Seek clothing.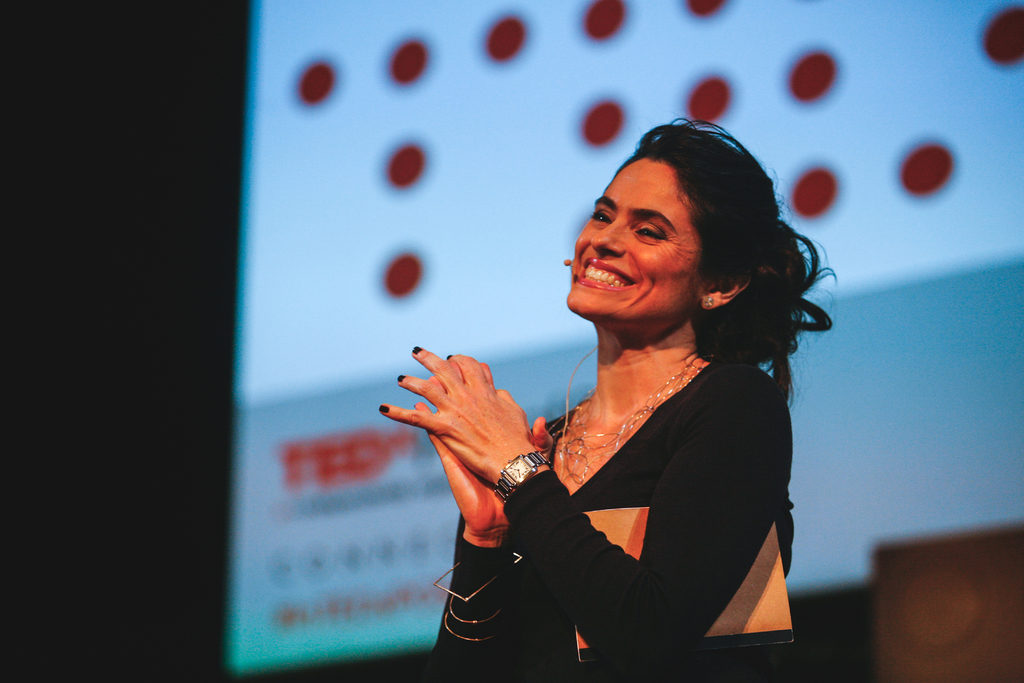
crop(423, 342, 803, 682).
